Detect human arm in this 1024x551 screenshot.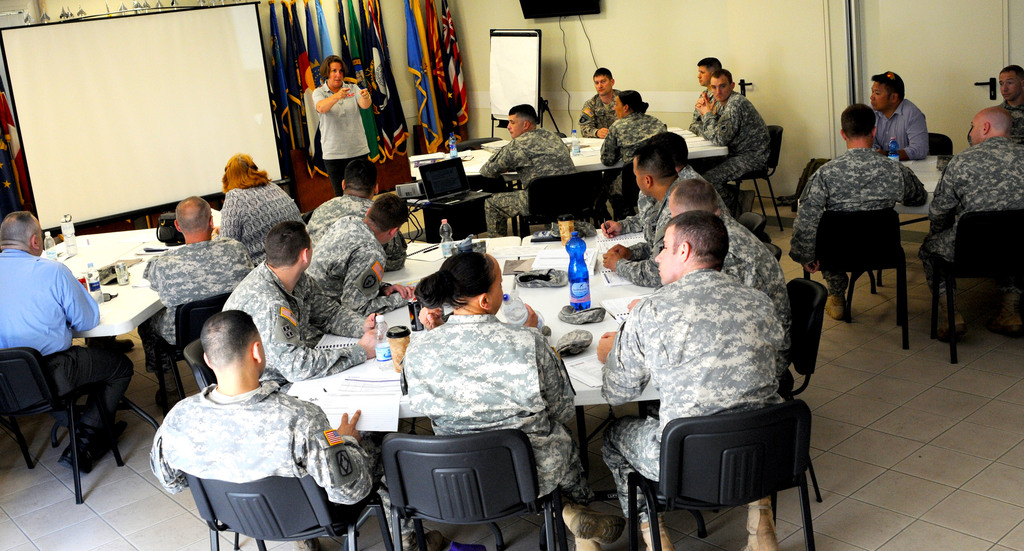
Detection: left=694, top=102, right=748, bottom=158.
